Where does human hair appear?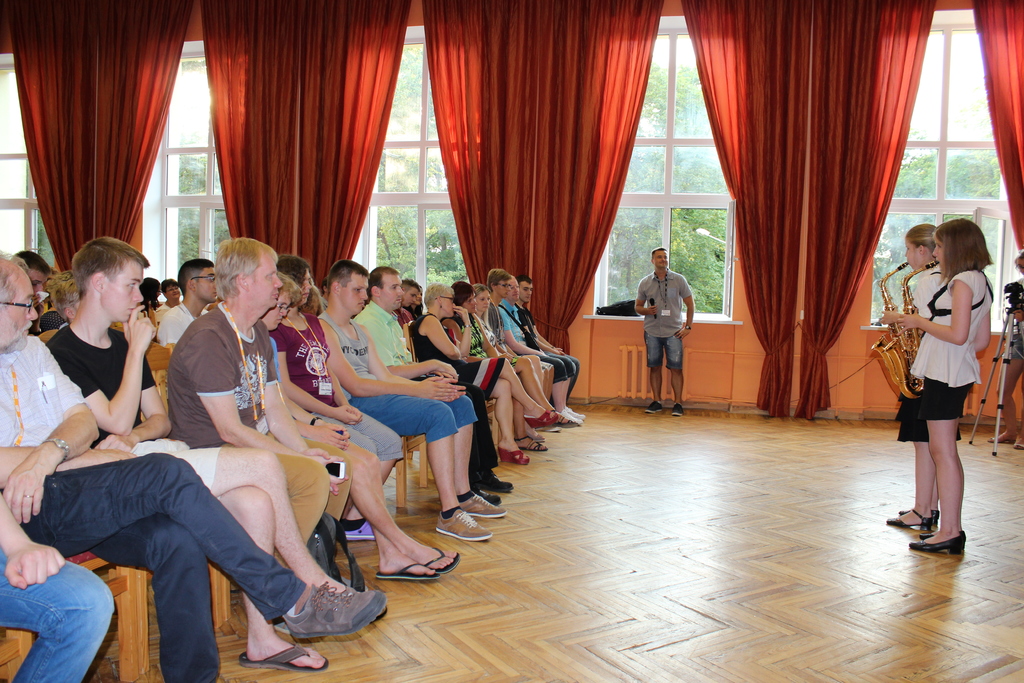
Appears at [x1=904, y1=215, x2=935, y2=252].
